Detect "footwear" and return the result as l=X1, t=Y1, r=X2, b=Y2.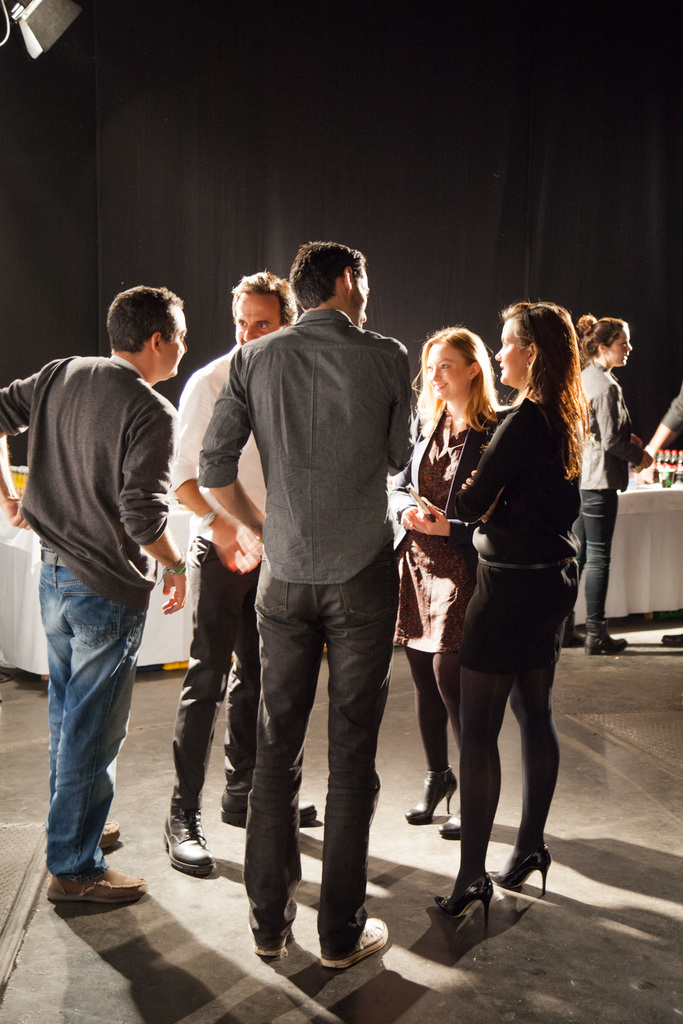
l=160, t=791, r=217, b=875.
